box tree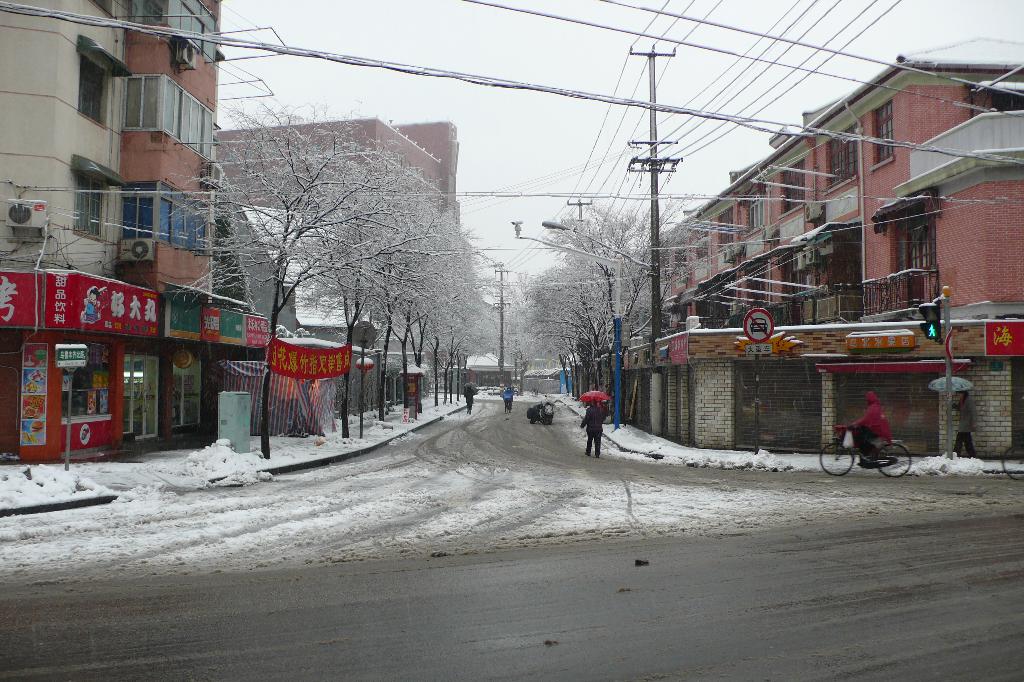
(163,90,393,457)
